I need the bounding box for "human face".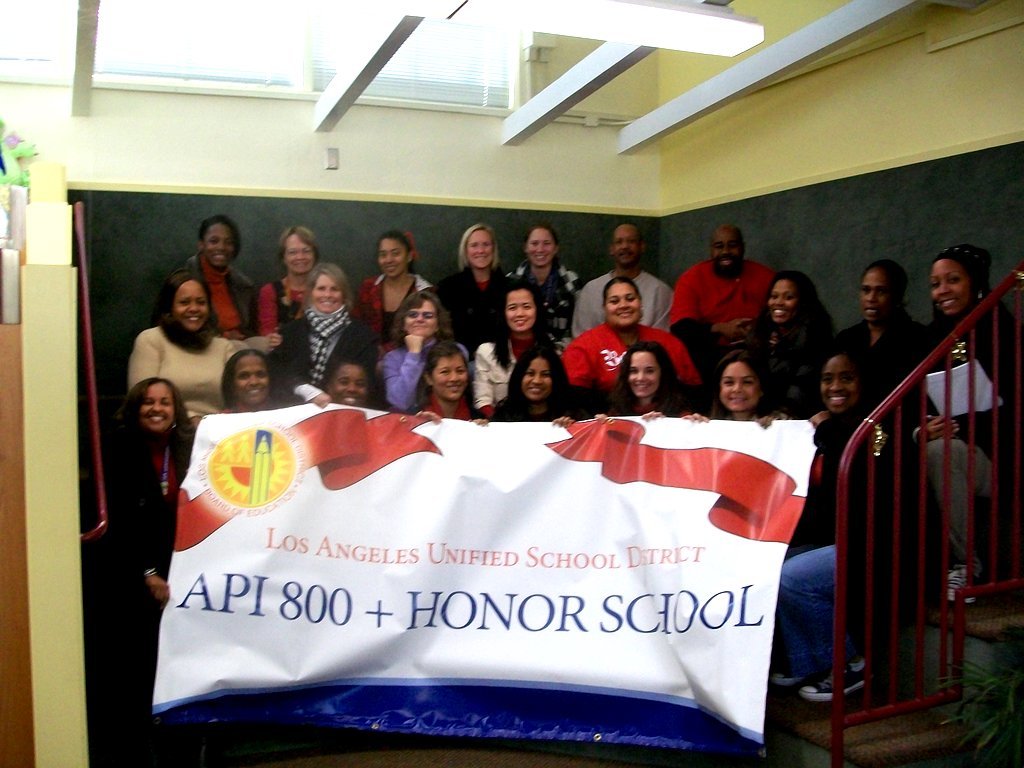
Here it is: <bbox>467, 228, 496, 266</bbox>.
